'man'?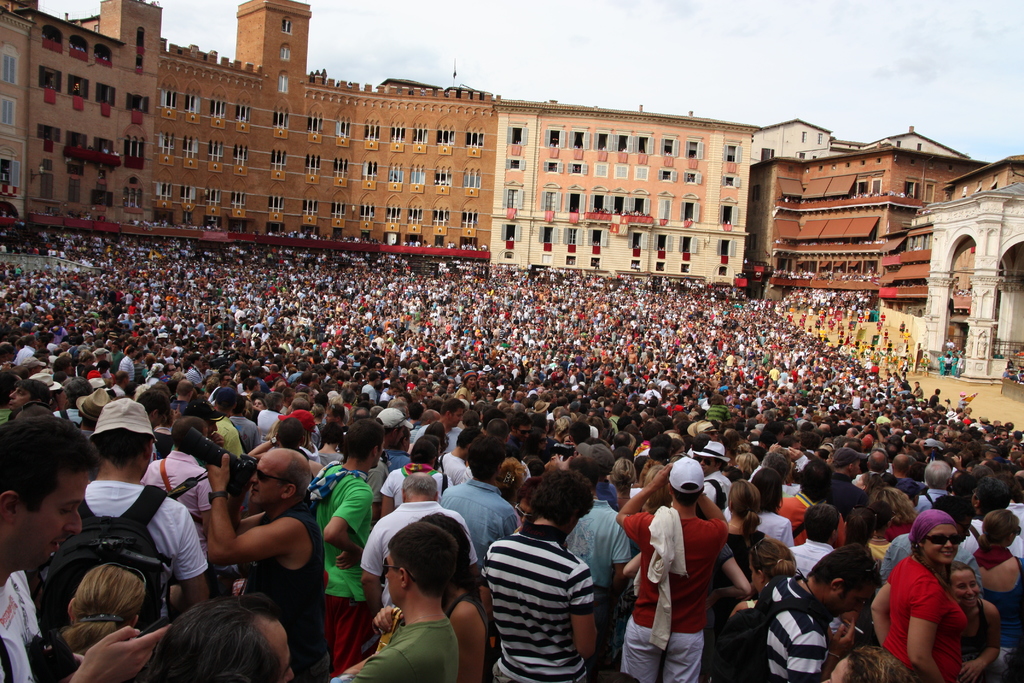
[left=362, top=373, right=381, bottom=399]
